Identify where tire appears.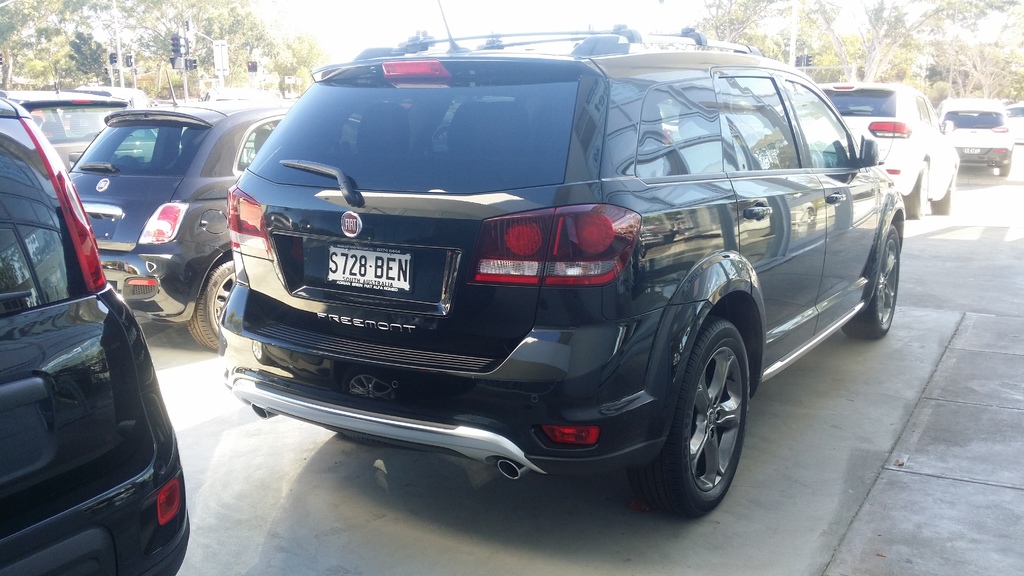
Appears at [906, 173, 931, 223].
